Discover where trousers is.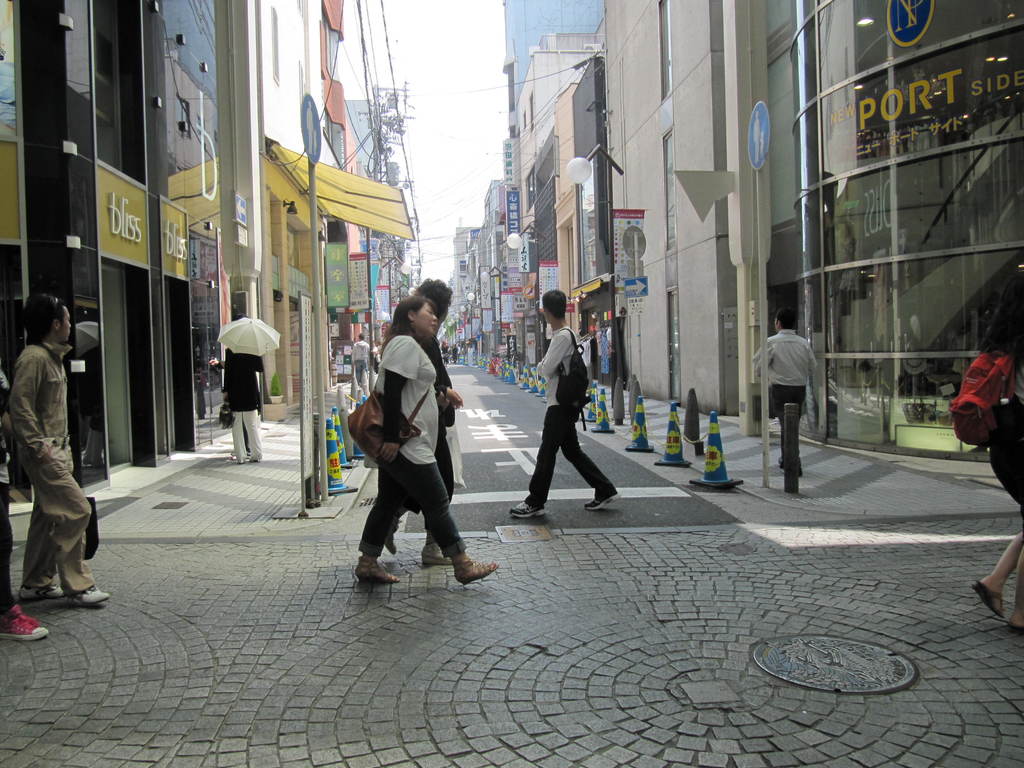
Discovered at pyautogui.locateOnScreen(361, 441, 459, 565).
